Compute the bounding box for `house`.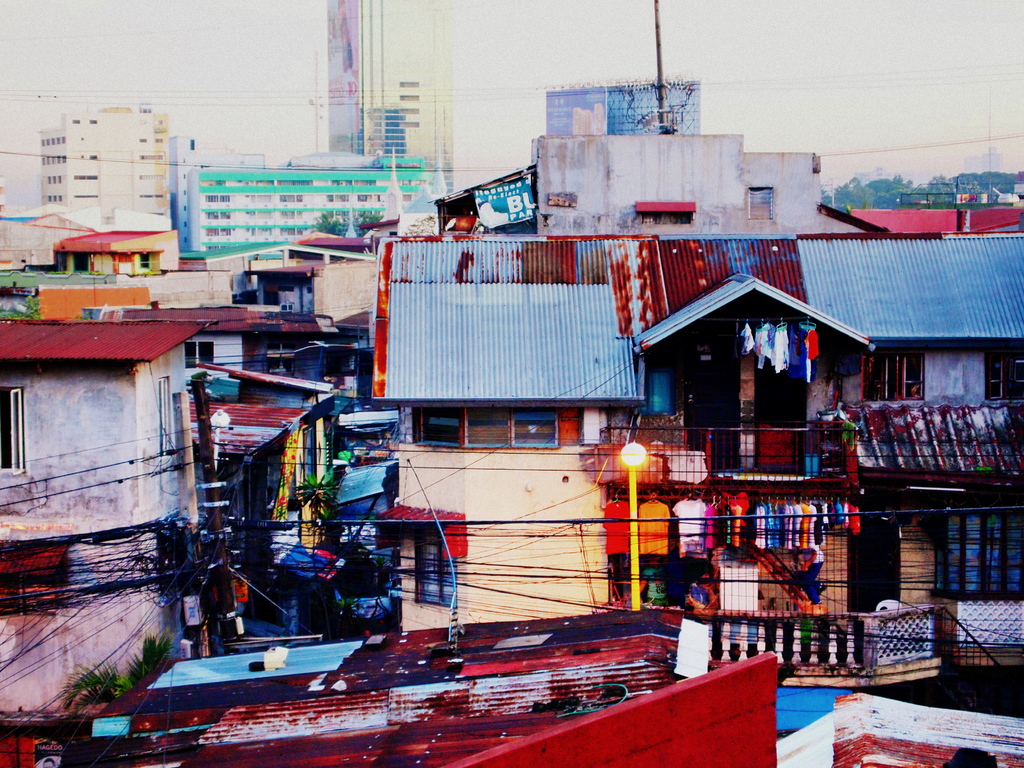
detection(330, 0, 448, 171).
